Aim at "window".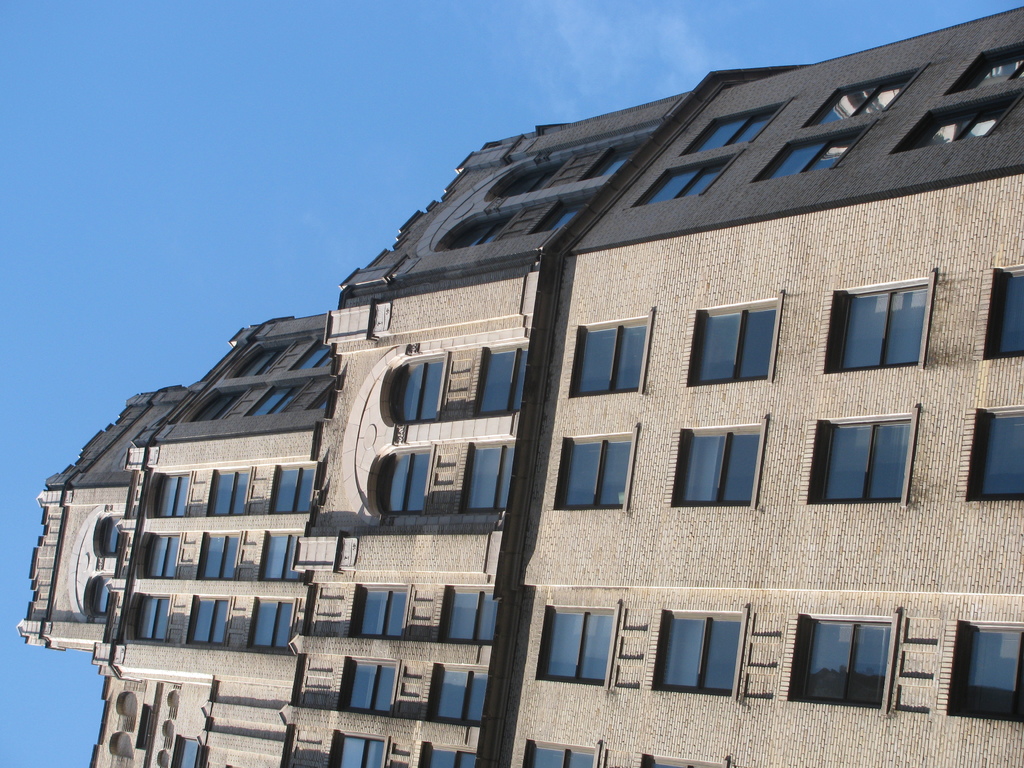
Aimed at [left=897, top=89, right=1015, bottom=147].
